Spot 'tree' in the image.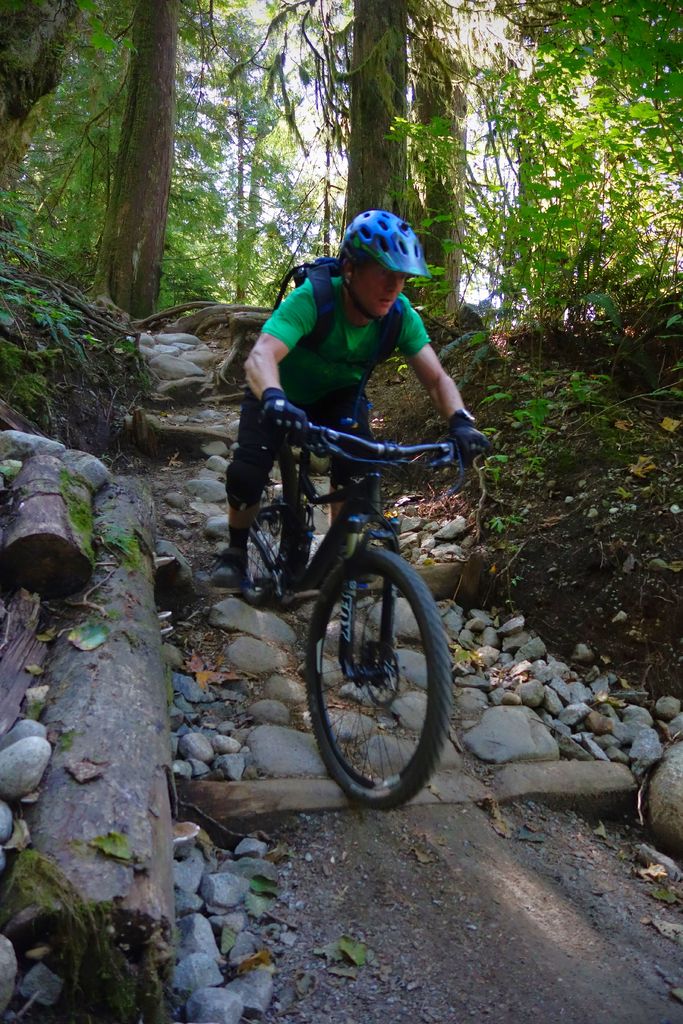
'tree' found at x1=0 y1=0 x2=278 y2=310.
